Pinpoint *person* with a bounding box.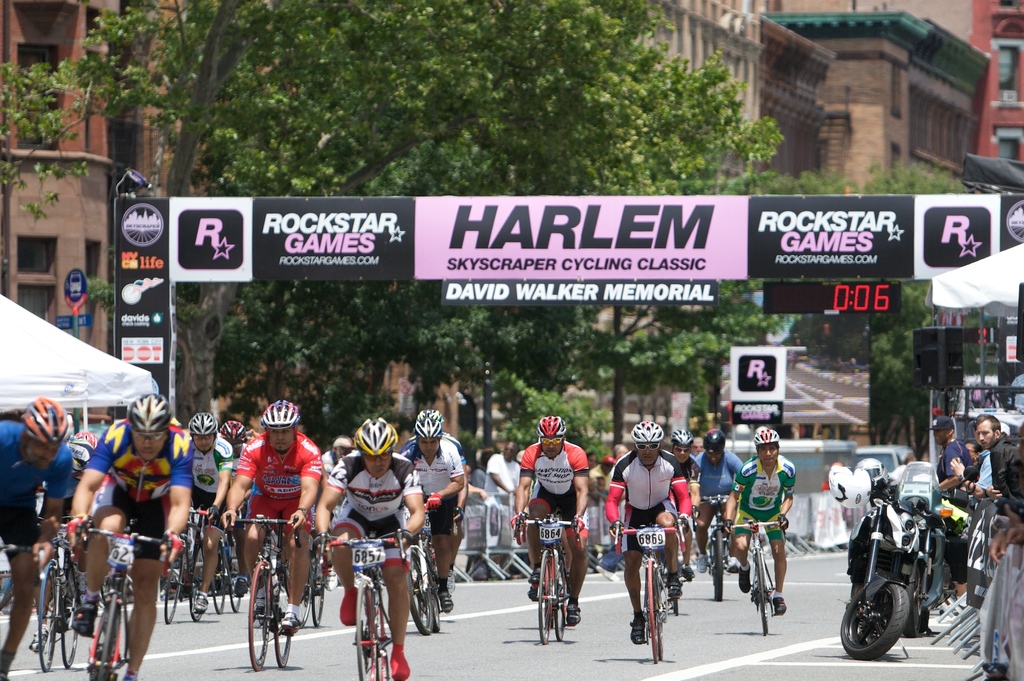
box=[626, 415, 696, 654].
